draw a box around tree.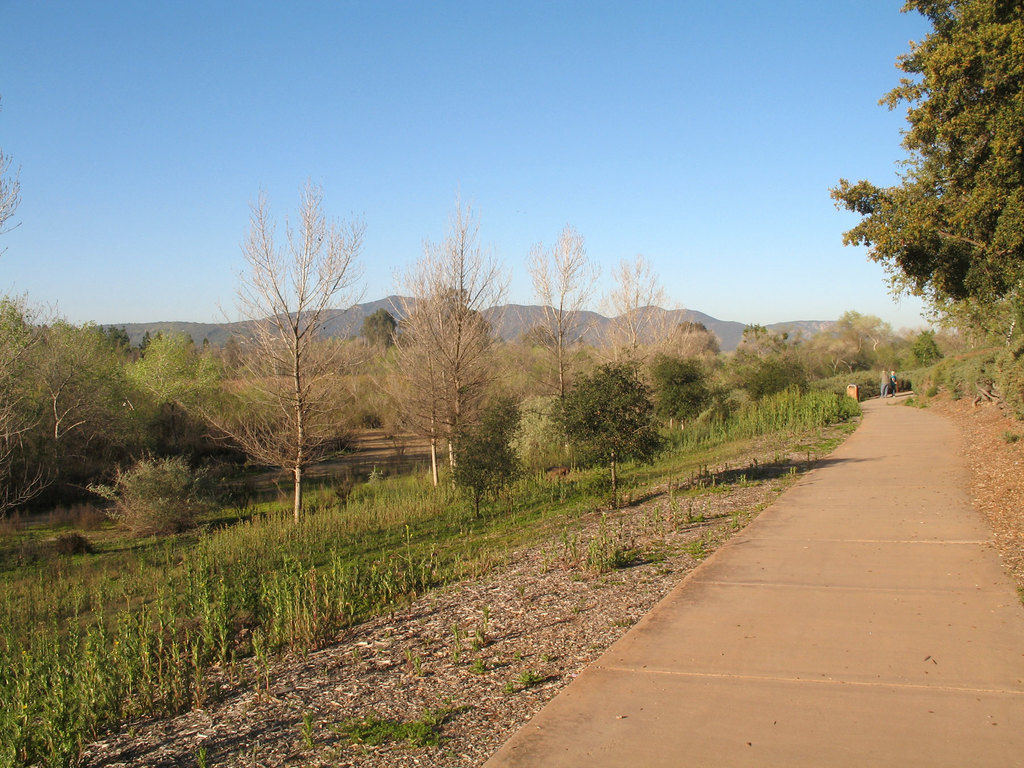
520, 223, 602, 468.
